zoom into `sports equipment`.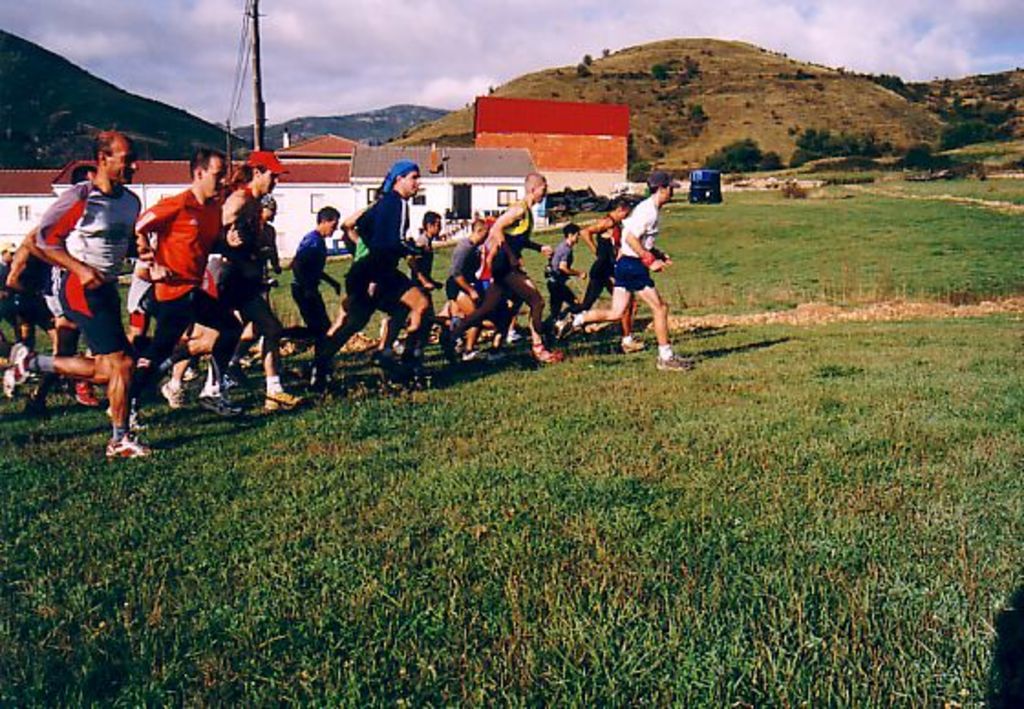
Zoom target: x1=527 y1=336 x2=565 y2=367.
